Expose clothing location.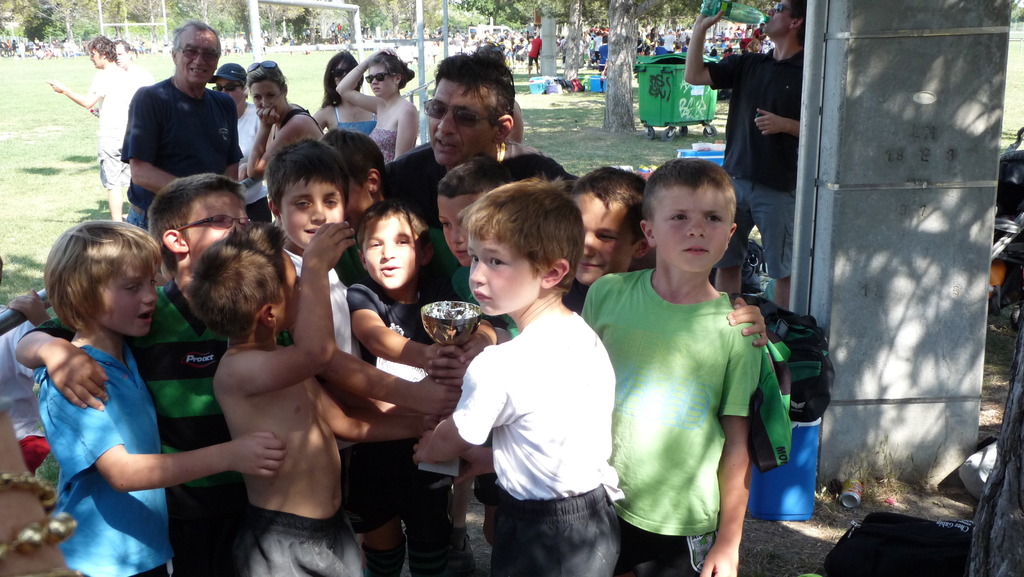
Exposed at bbox(452, 304, 615, 576).
